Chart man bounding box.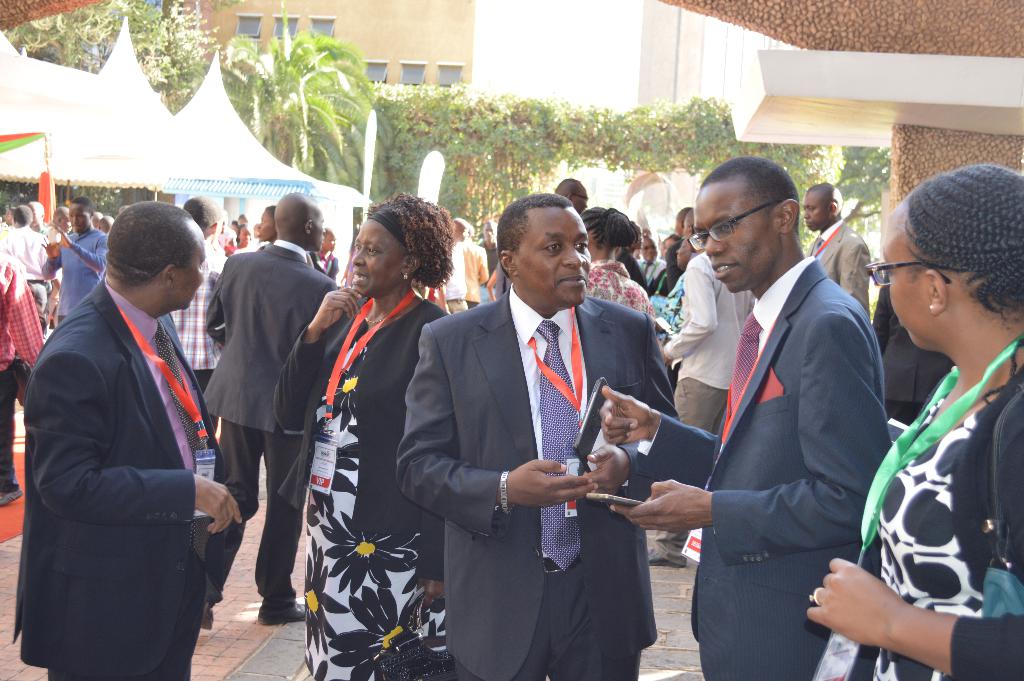
Charted: (x1=444, y1=217, x2=470, y2=315).
